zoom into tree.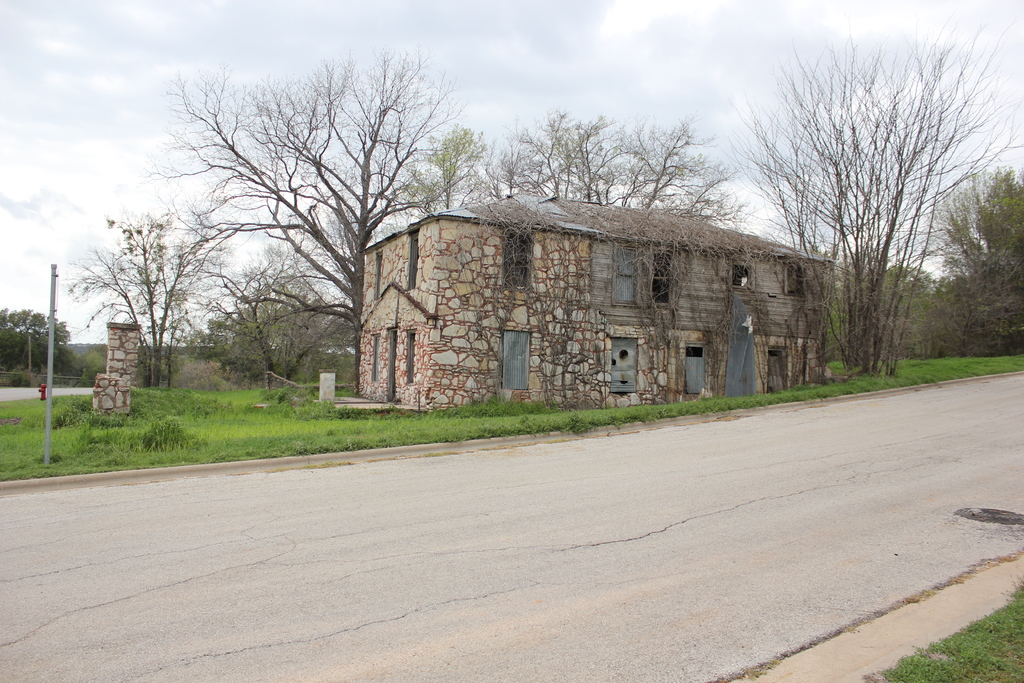
Zoom target: [x1=392, y1=128, x2=475, y2=216].
